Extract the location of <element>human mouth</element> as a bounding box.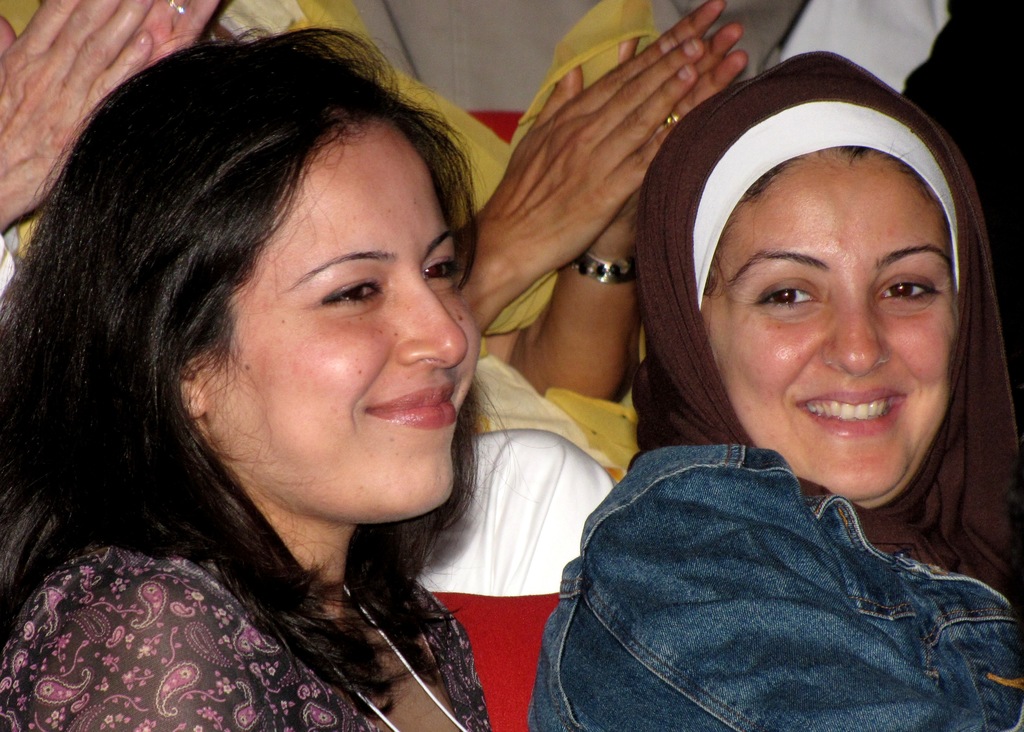
345/381/461/449.
